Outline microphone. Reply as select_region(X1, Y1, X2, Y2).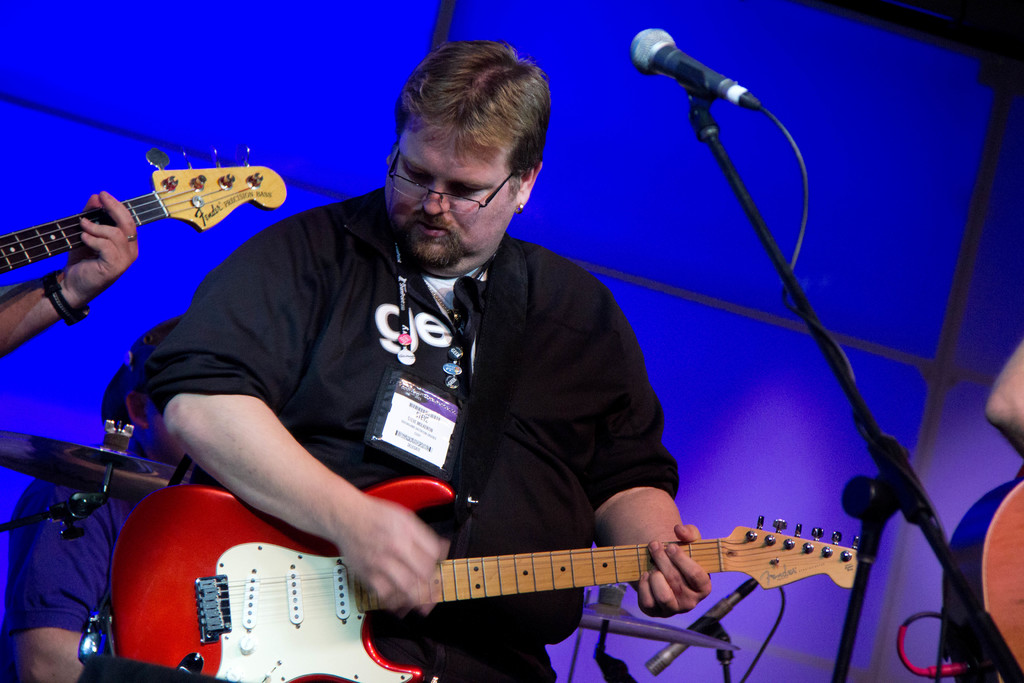
select_region(623, 29, 785, 126).
